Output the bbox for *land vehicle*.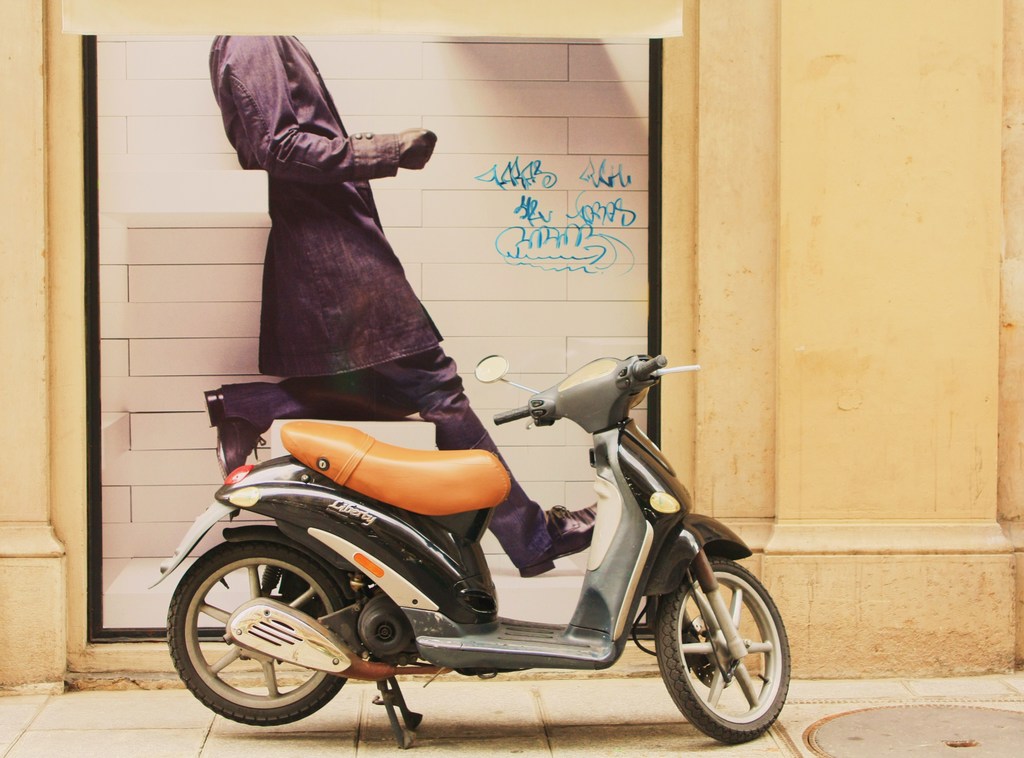
box(144, 353, 794, 750).
